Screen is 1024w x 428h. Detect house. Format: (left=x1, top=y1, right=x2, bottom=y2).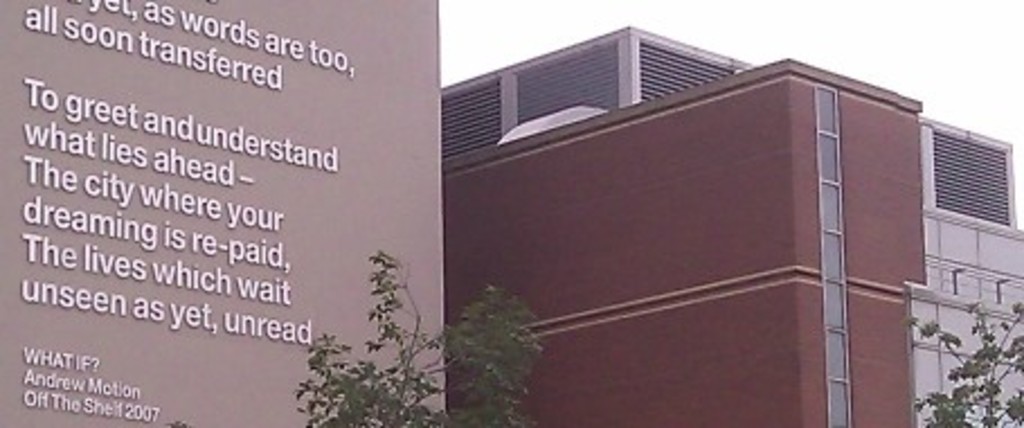
(left=450, top=23, right=1022, bottom=426).
